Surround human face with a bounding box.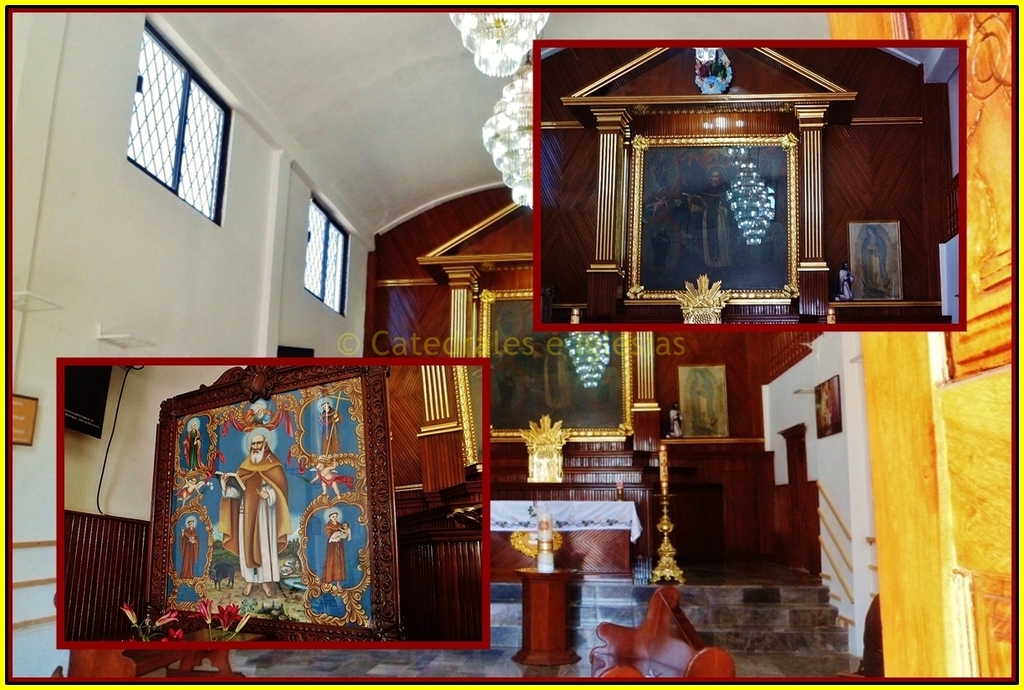
185,521,194,526.
